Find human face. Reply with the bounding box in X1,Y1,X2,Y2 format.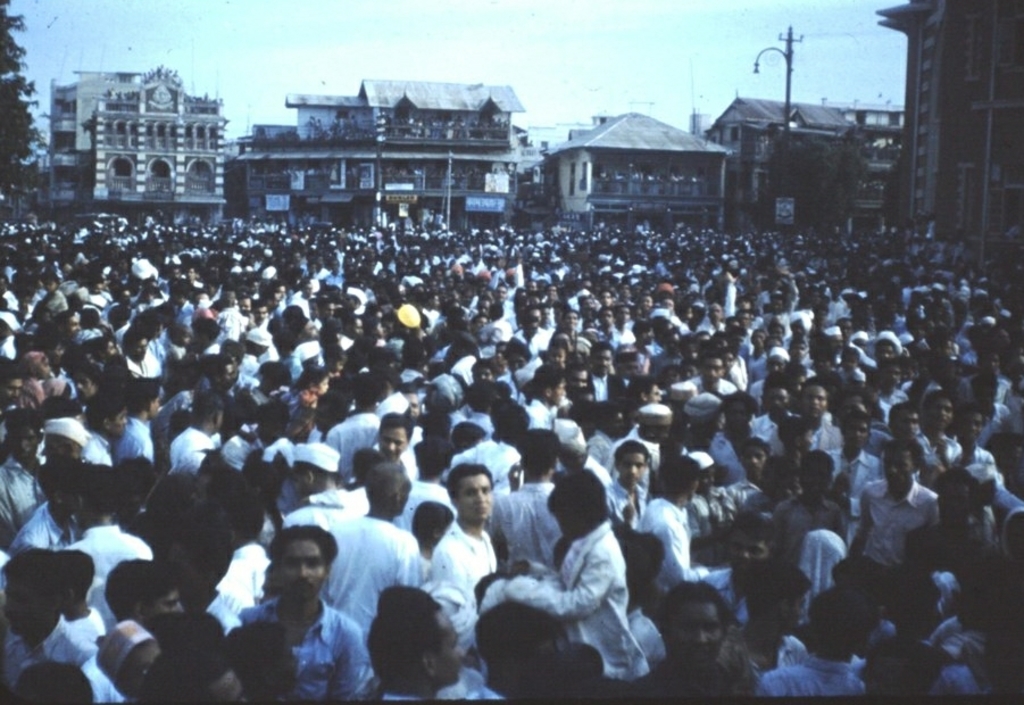
884,447,911,488.
